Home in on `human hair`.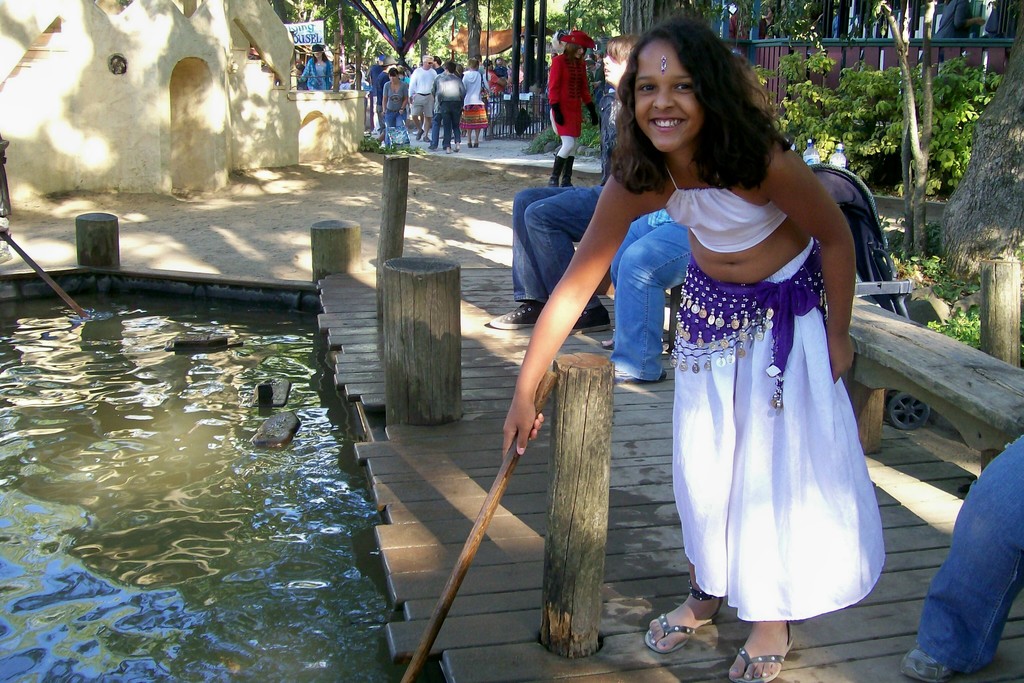
Homed in at Rect(612, 9, 755, 192).
